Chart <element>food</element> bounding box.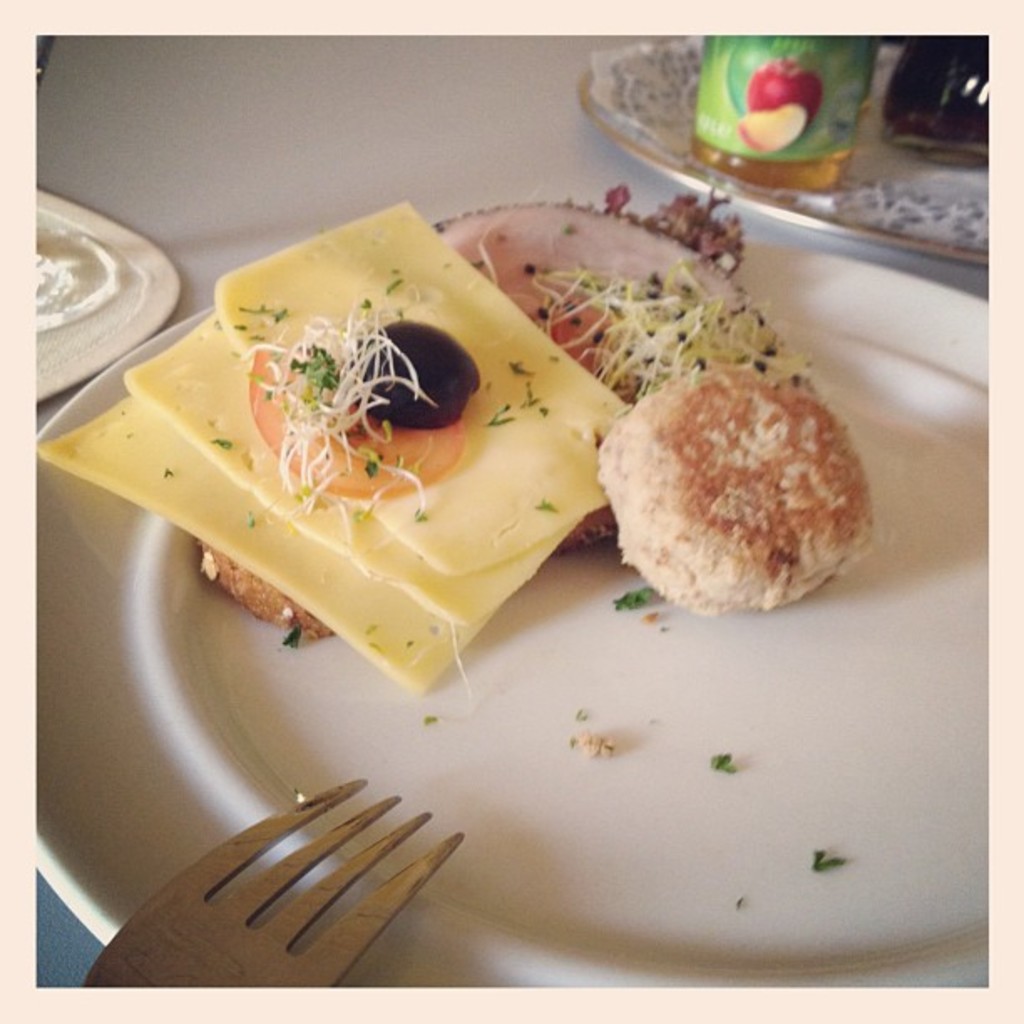
Charted: (609, 353, 872, 609).
